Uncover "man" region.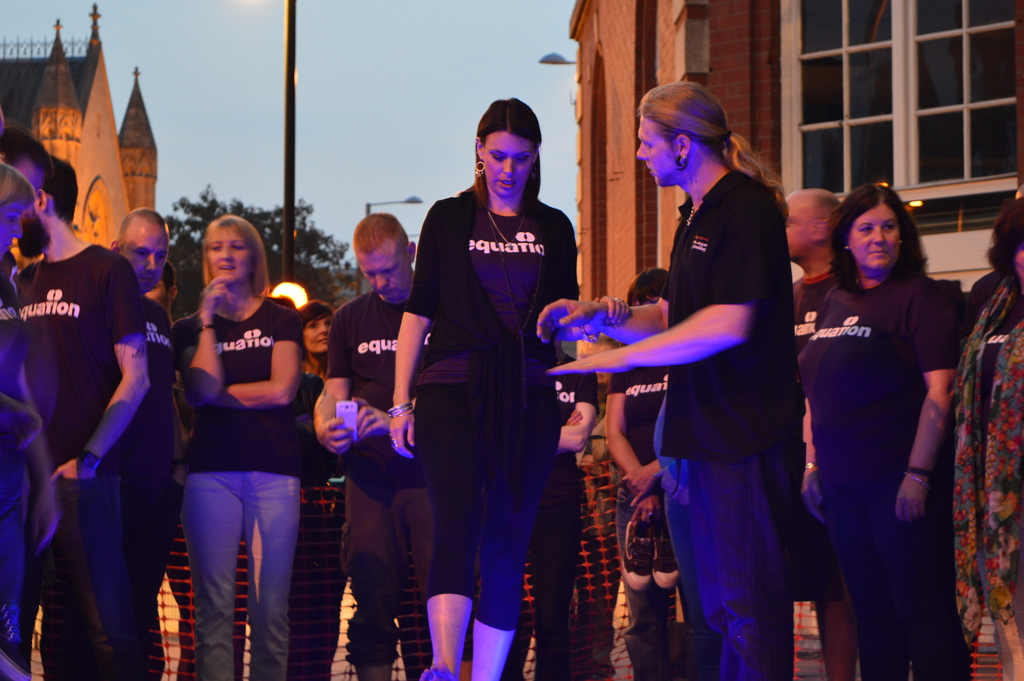
Uncovered: <bbox>536, 78, 808, 680</bbox>.
